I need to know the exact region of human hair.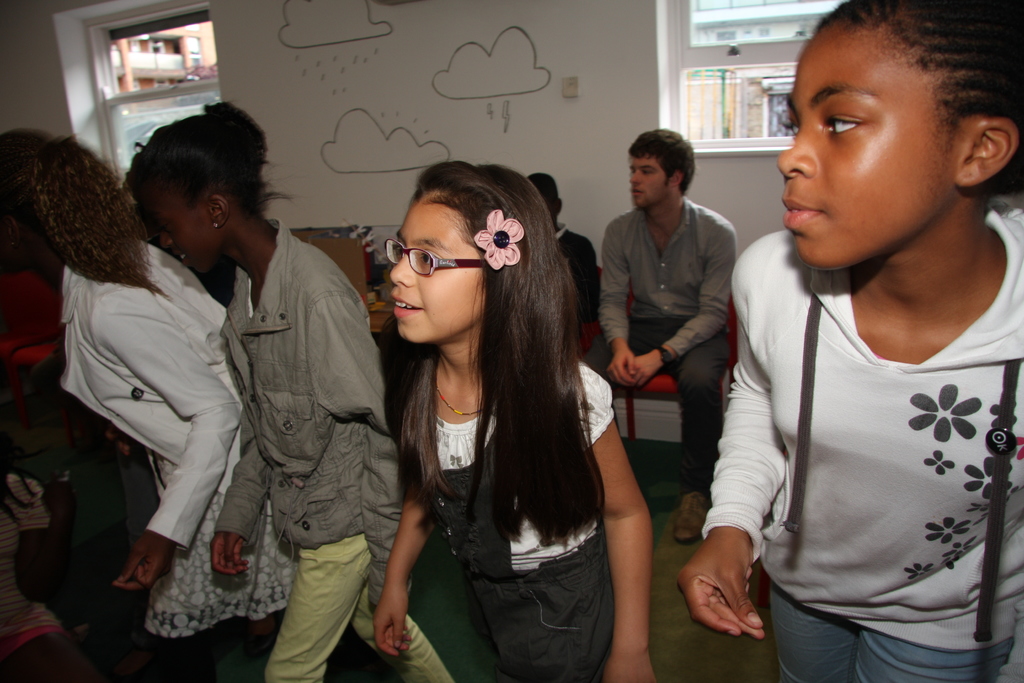
Region: [390, 164, 608, 578].
